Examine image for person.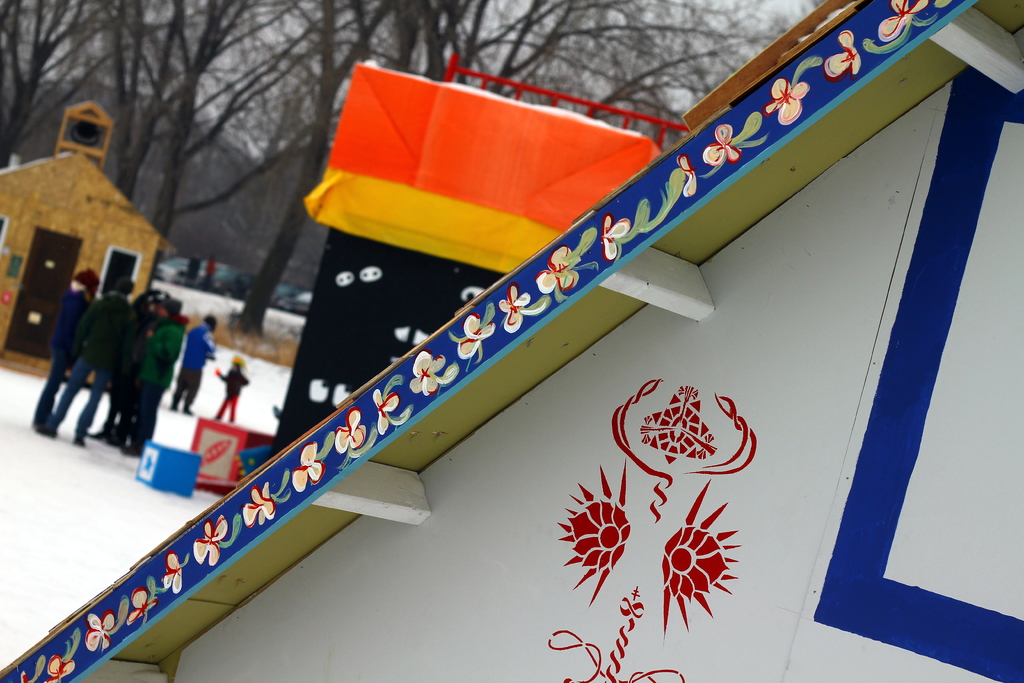
Examination result: <bbox>216, 360, 252, 423</bbox>.
